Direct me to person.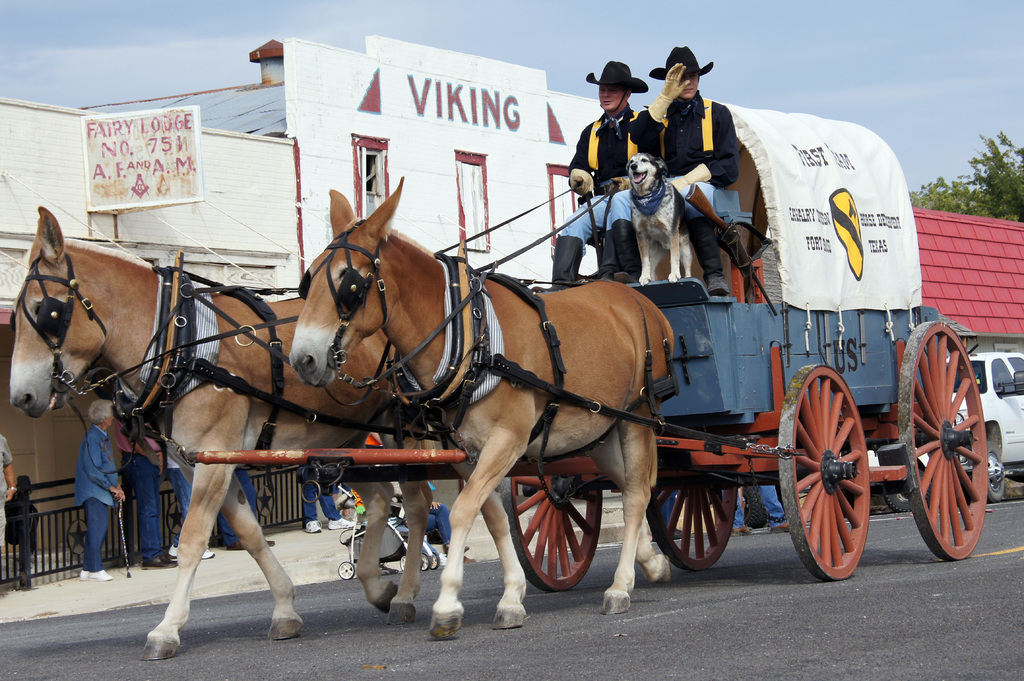
Direction: <box>379,466,463,573</box>.
